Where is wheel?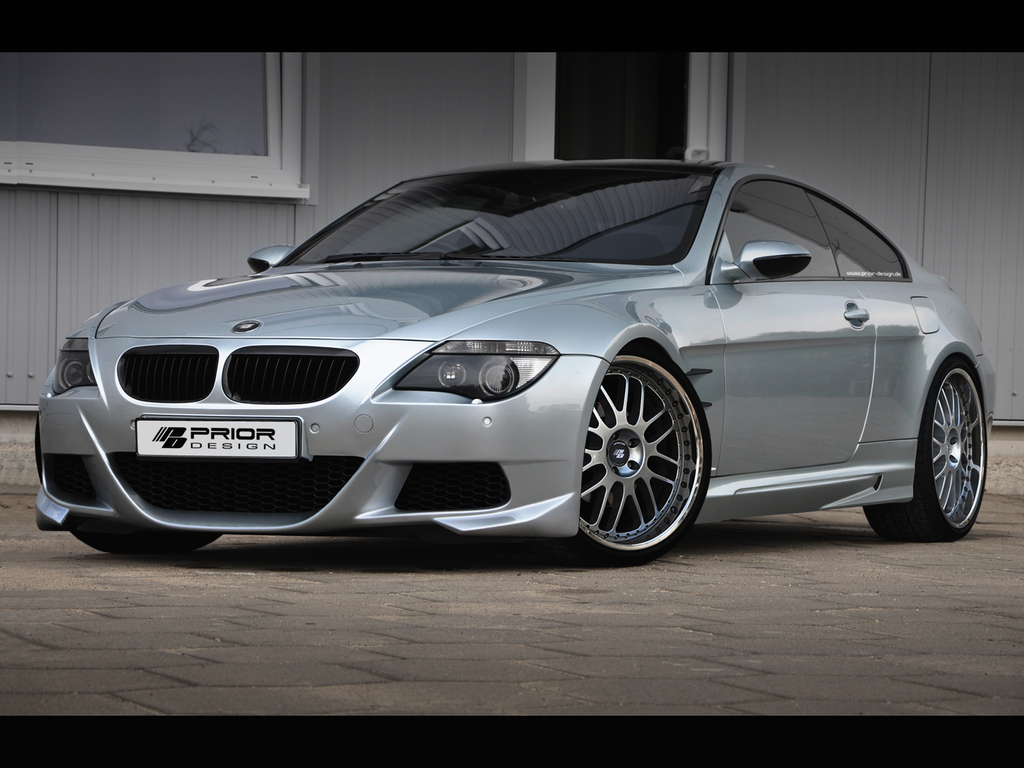
pyautogui.locateOnScreen(862, 355, 990, 538).
